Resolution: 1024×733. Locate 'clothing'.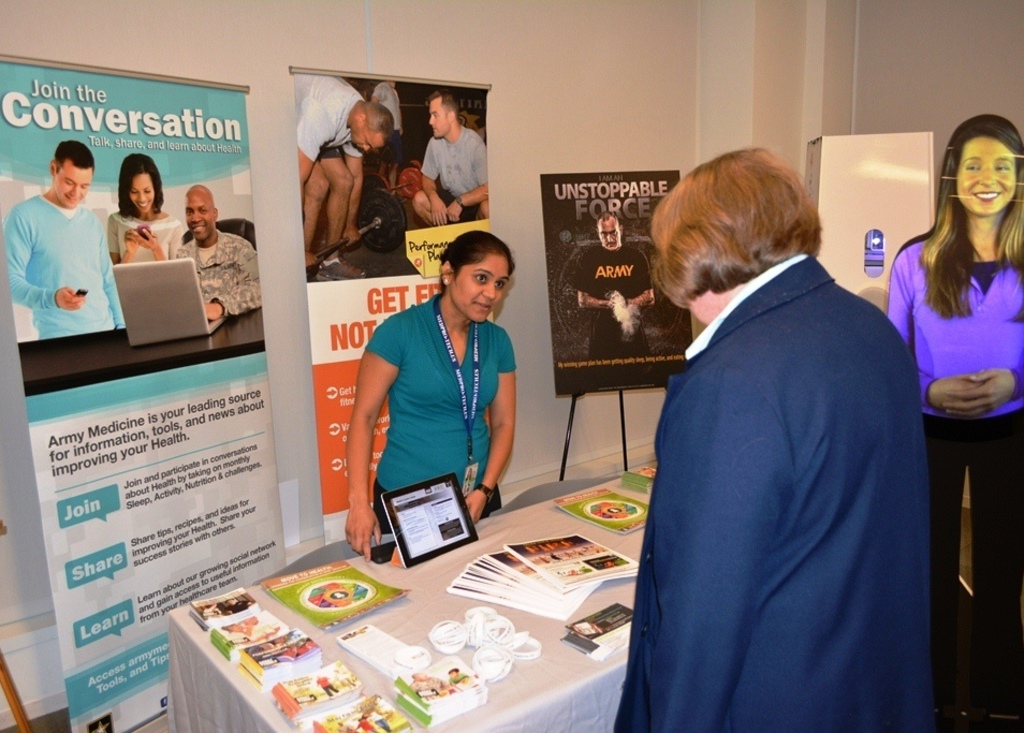
105, 197, 196, 296.
